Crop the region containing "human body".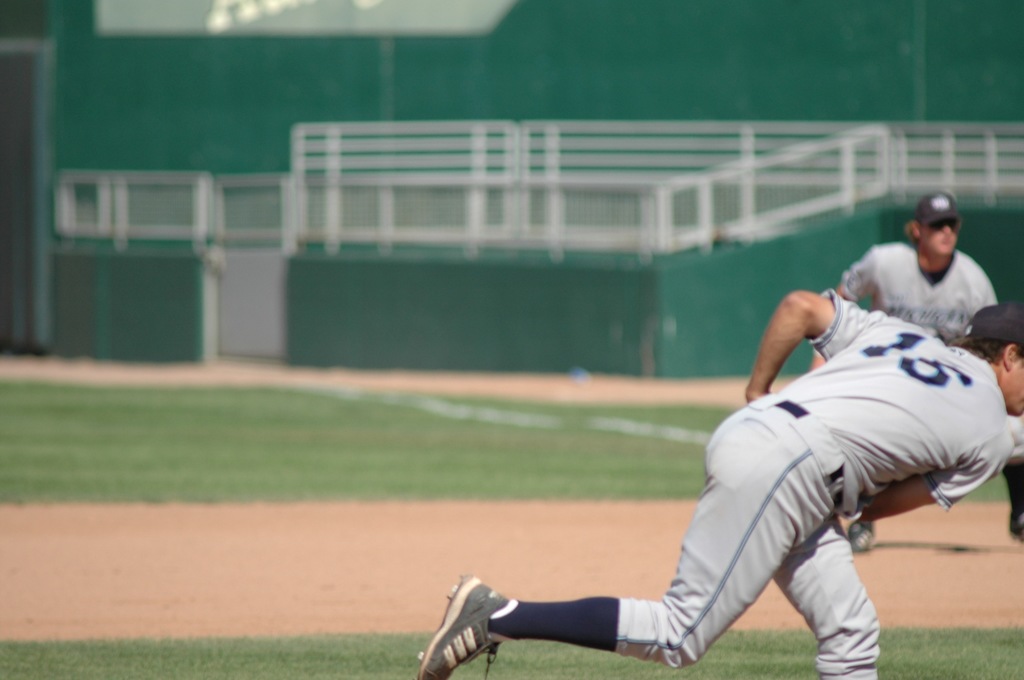
Crop region: [left=808, top=244, right=1023, bottom=547].
